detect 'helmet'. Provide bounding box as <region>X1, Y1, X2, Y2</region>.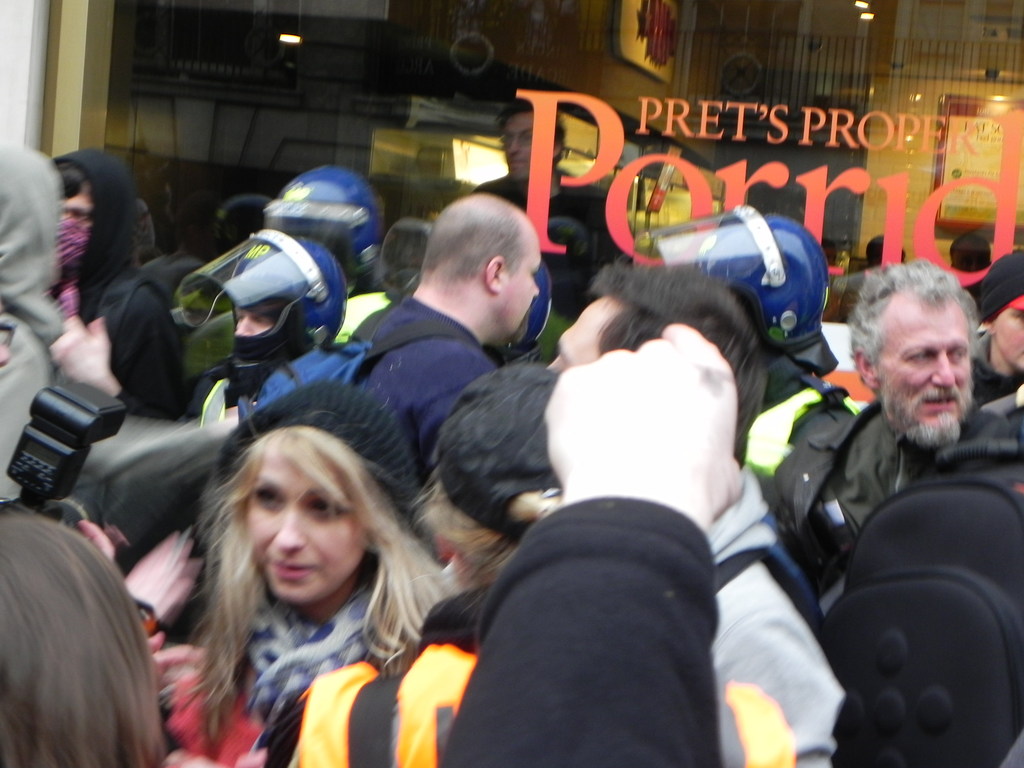
<region>653, 204, 831, 349</region>.
